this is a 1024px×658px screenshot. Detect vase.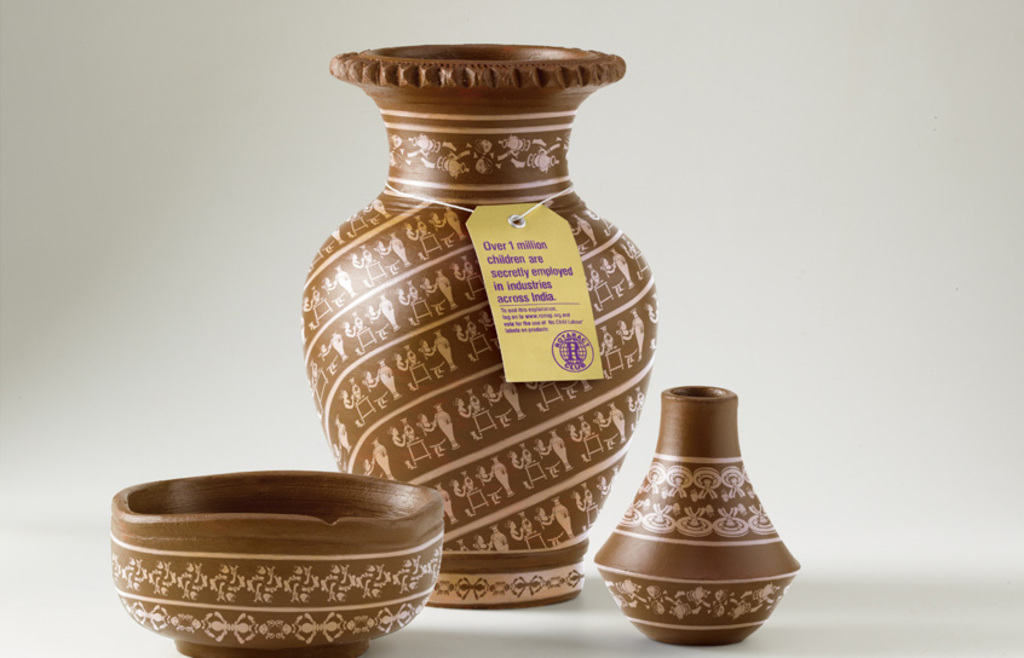
box(292, 35, 657, 608).
